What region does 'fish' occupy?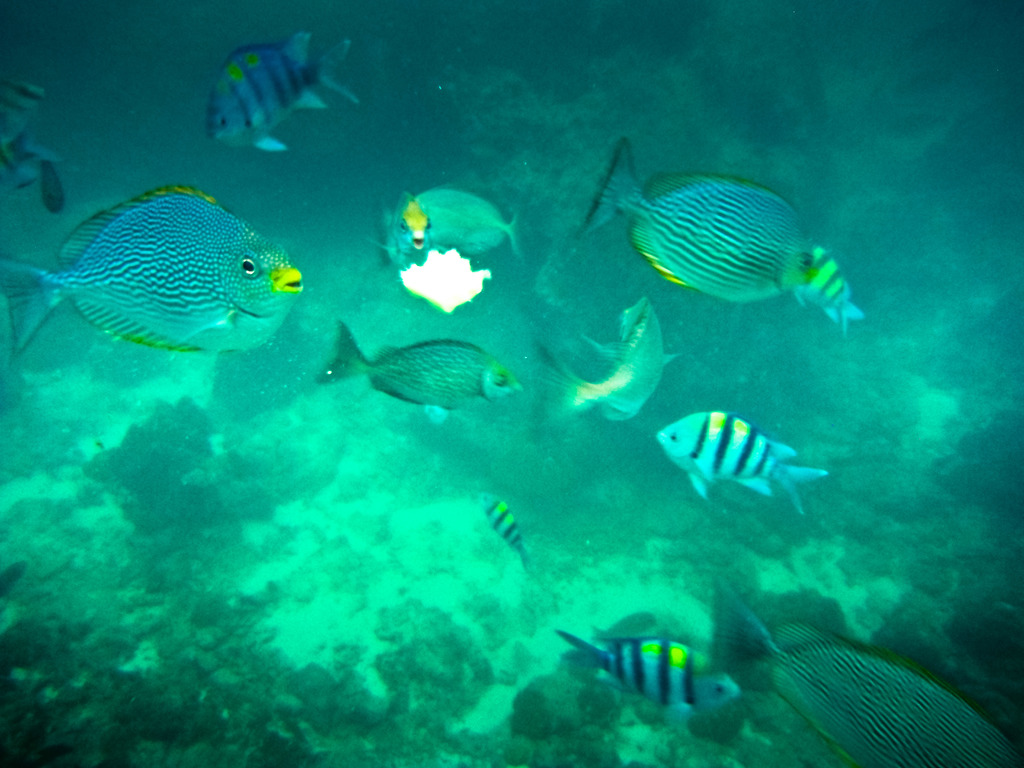
Rect(472, 486, 530, 567).
